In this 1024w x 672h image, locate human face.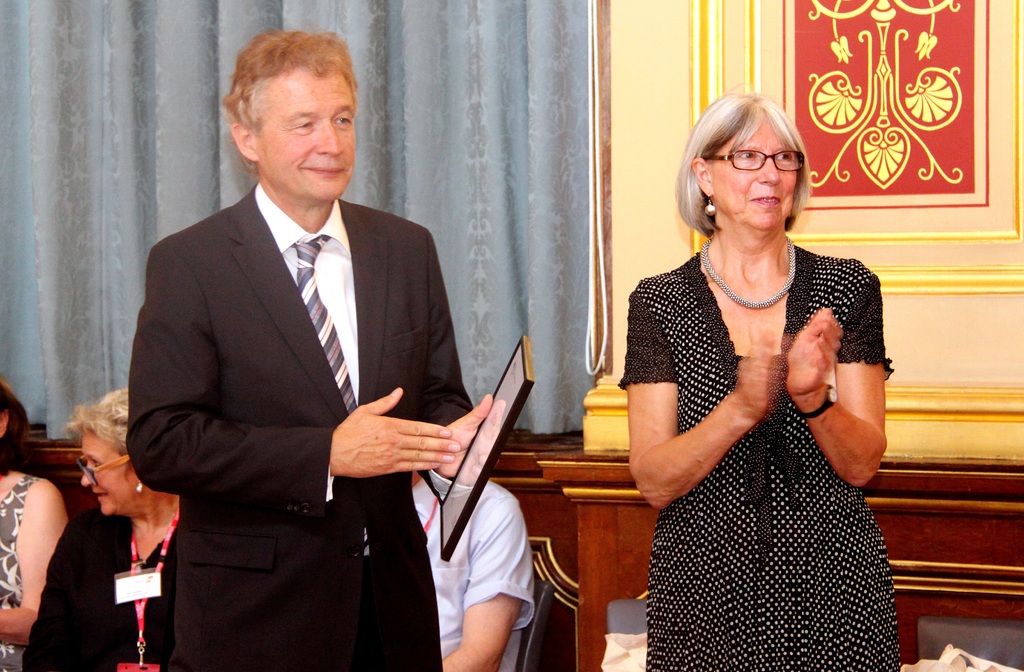
Bounding box: region(81, 430, 141, 513).
